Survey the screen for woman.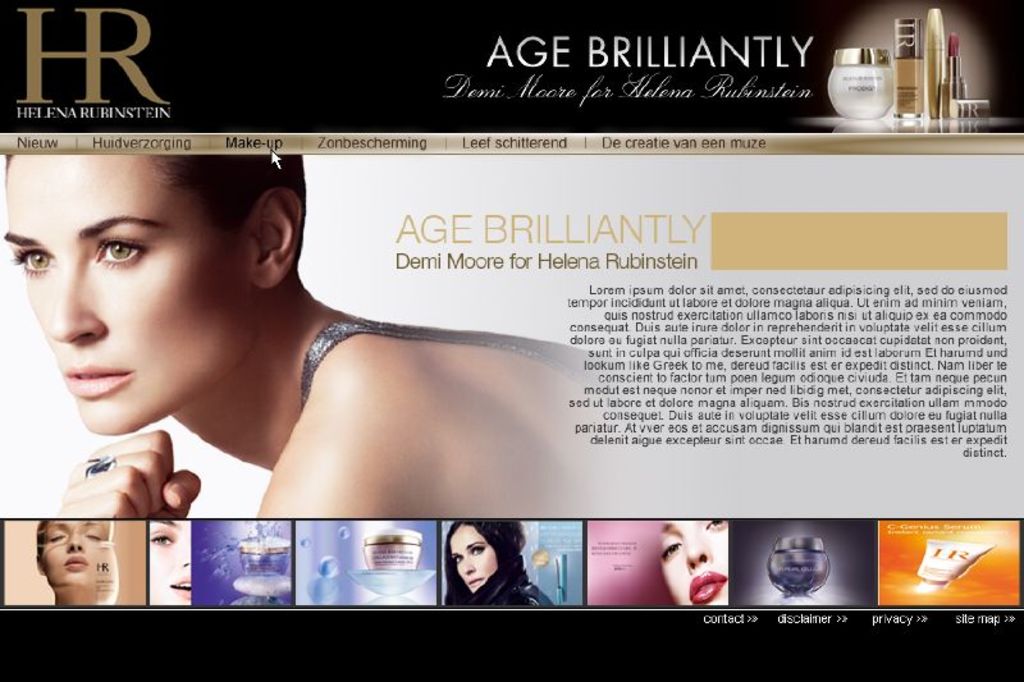
Survey found: 657, 516, 730, 607.
